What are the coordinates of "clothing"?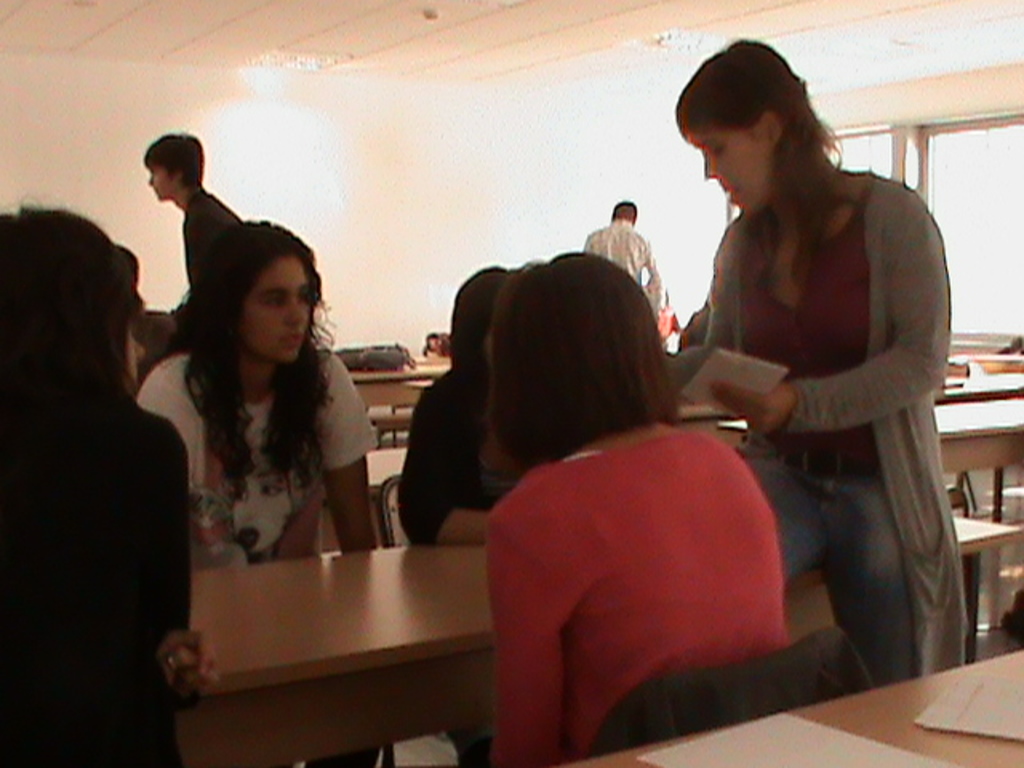
box(173, 197, 243, 294).
